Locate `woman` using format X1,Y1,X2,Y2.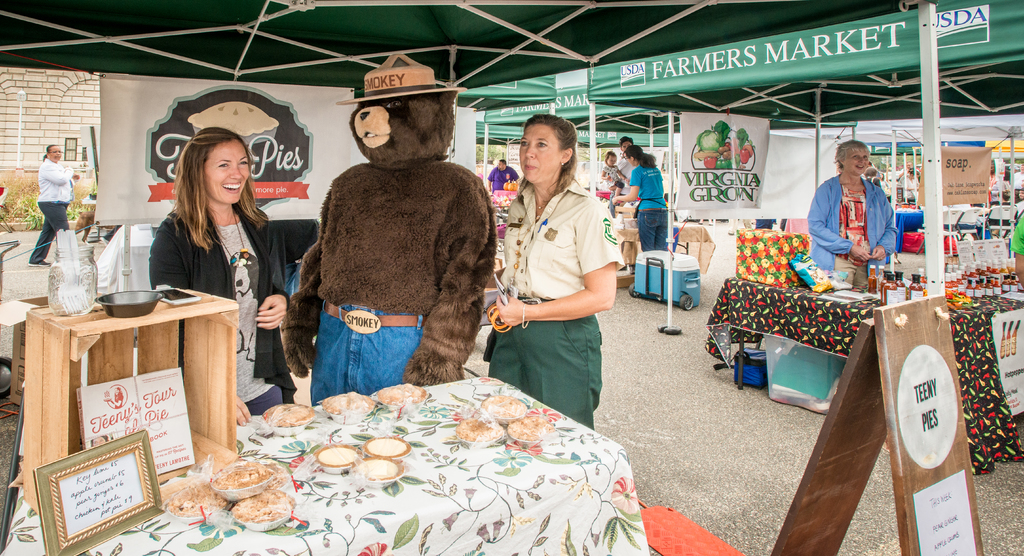
29,147,79,270.
